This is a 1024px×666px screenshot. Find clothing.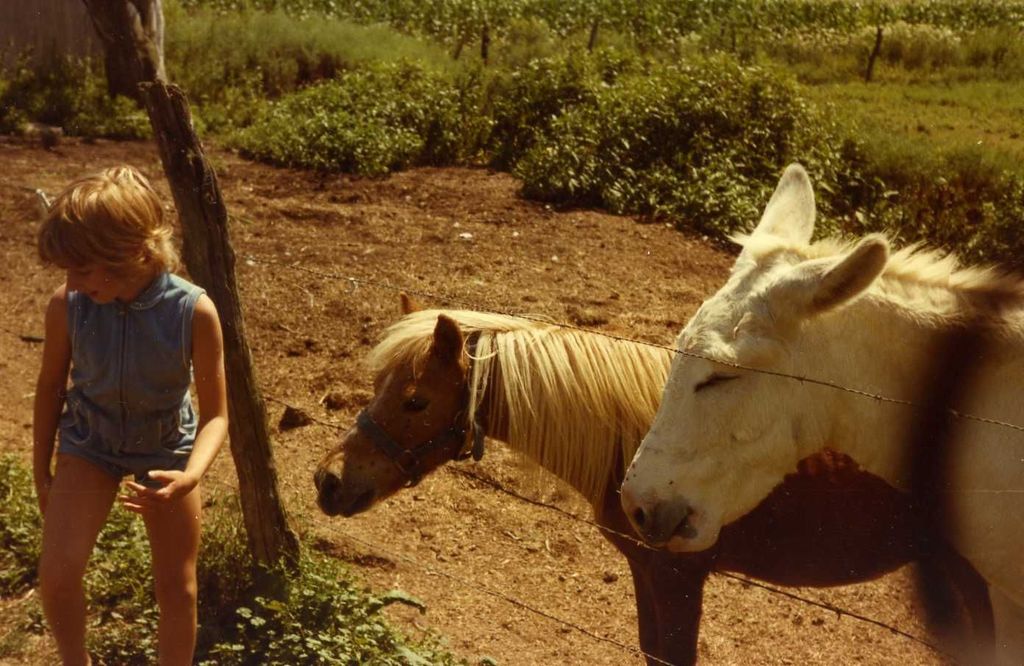
Bounding box: {"x1": 38, "y1": 265, "x2": 208, "y2": 492}.
